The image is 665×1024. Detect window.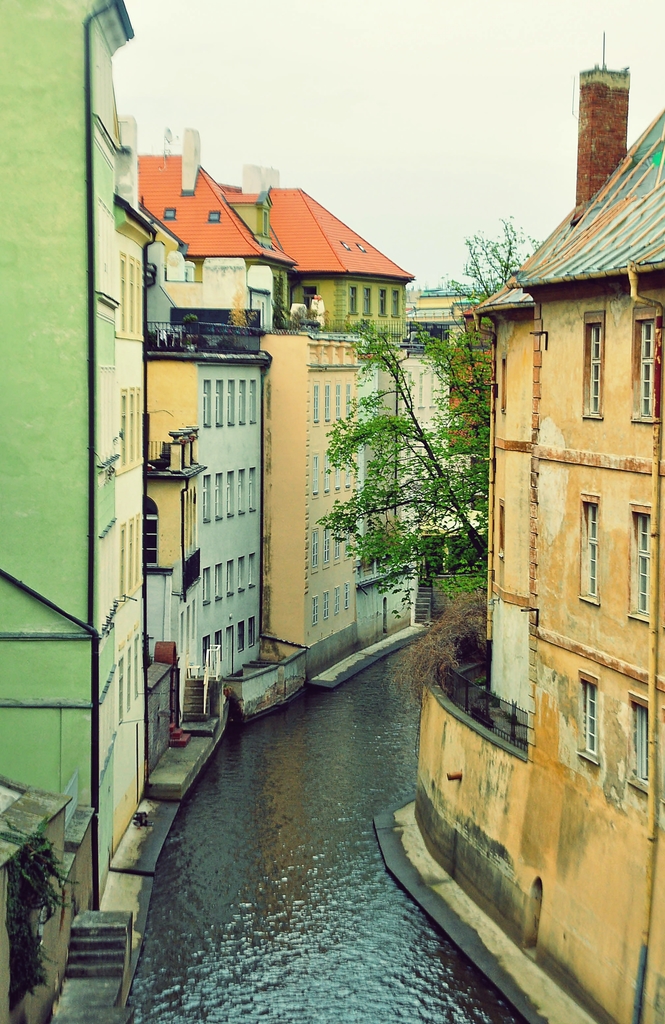
Detection: bbox=(323, 383, 332, 421).
